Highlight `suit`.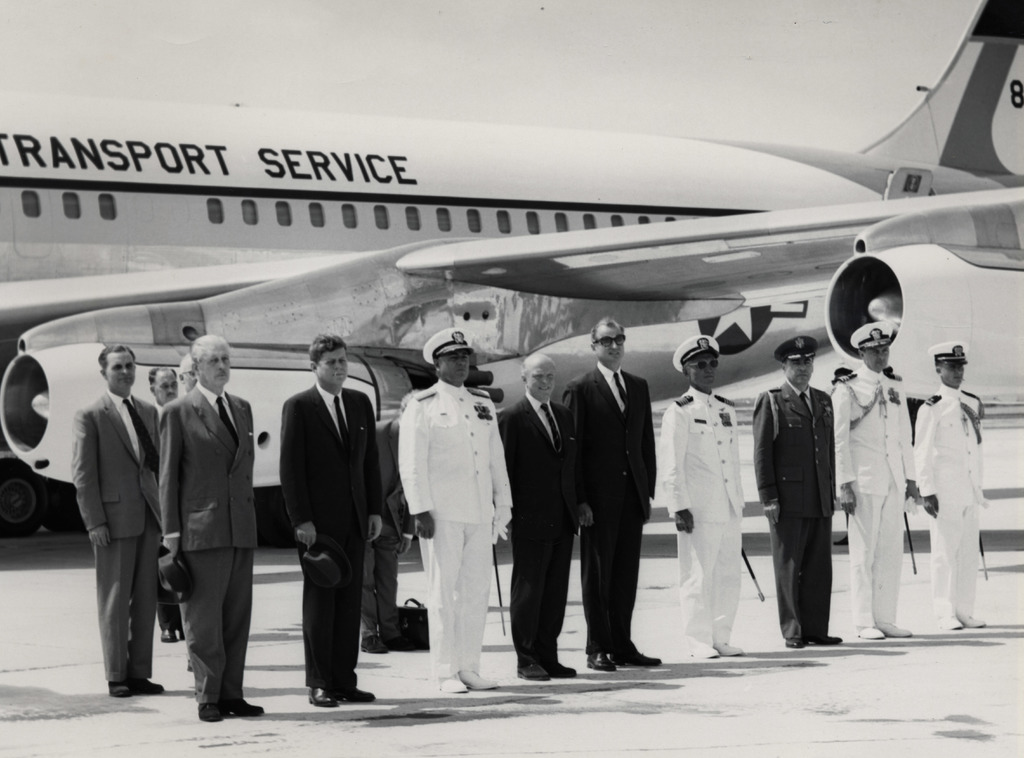
Highlighted region: [832, 361, 921, 626].
